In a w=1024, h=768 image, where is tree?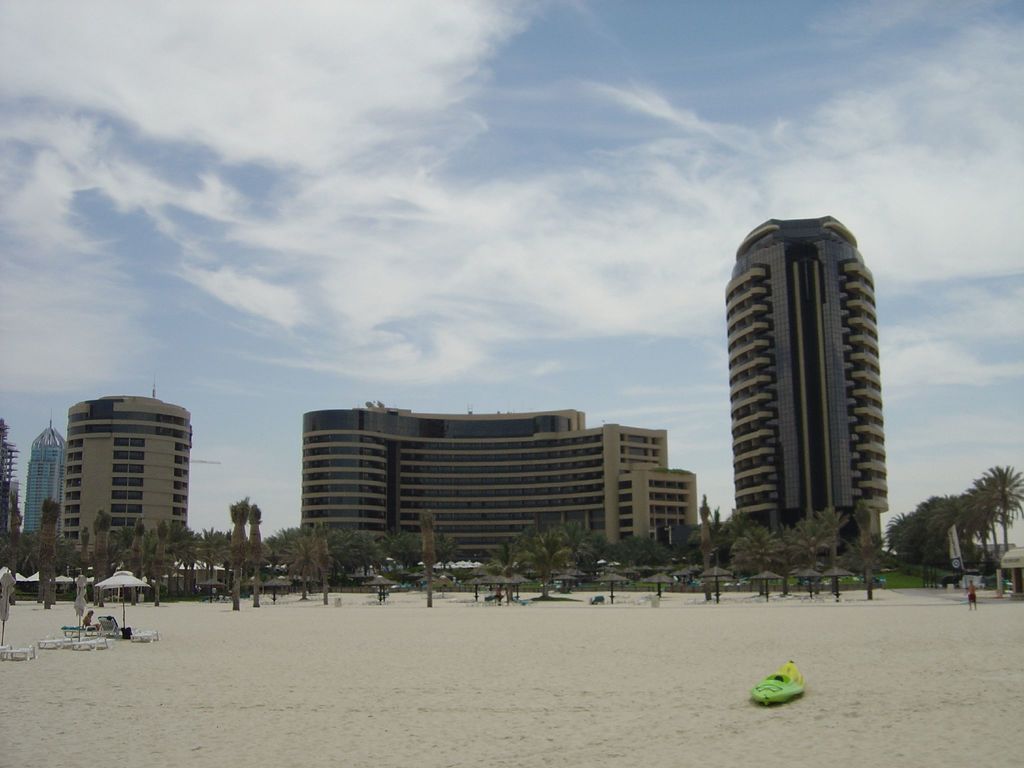
l=602, t=534, r=673, b=575.
